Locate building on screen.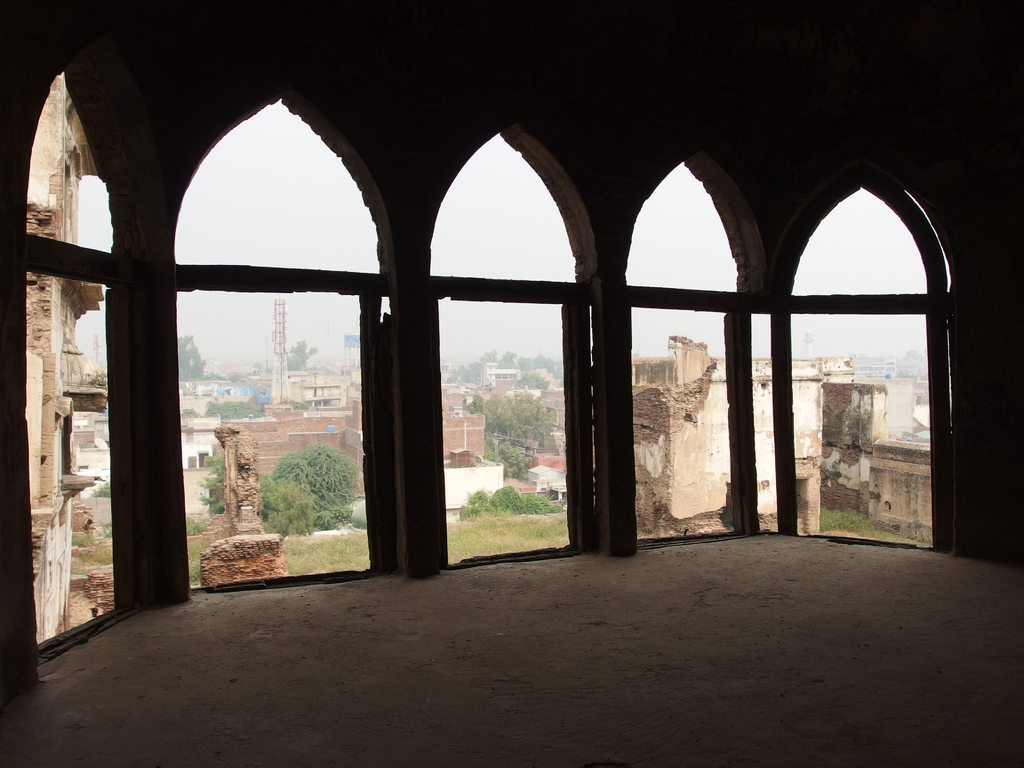
On screen at bbox=[479, 358, 526, 400].
